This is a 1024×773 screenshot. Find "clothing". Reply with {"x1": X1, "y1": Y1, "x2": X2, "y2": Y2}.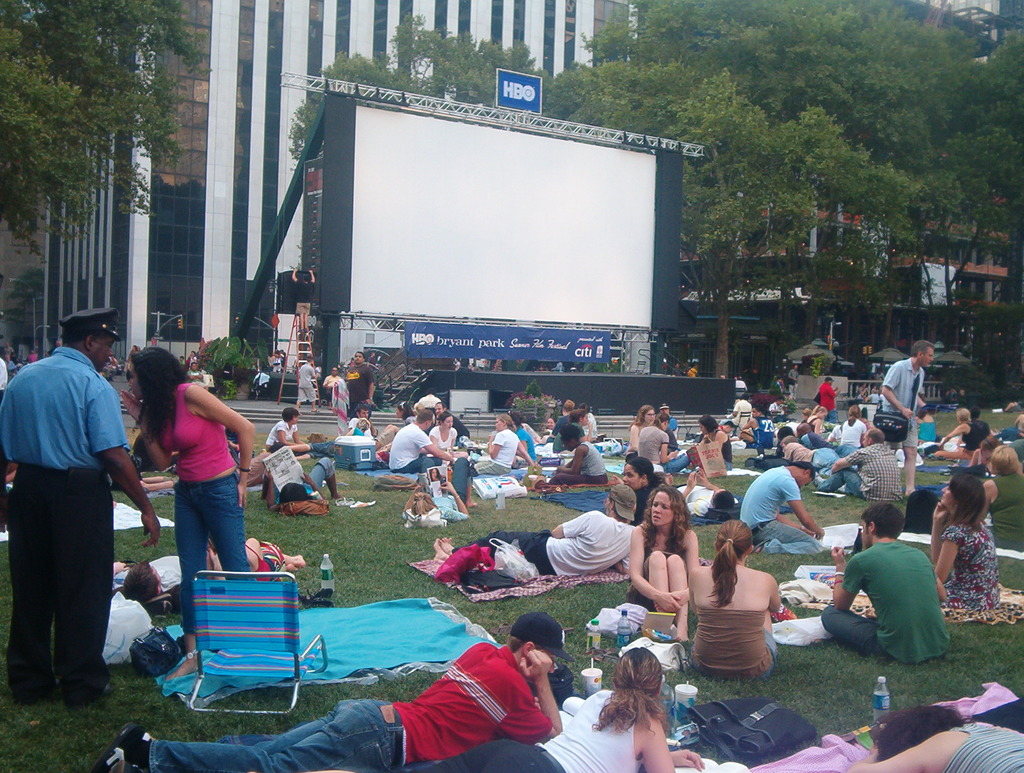
{"x1": 820, "y1": 385, "x2": 836, "y2": 412}.
